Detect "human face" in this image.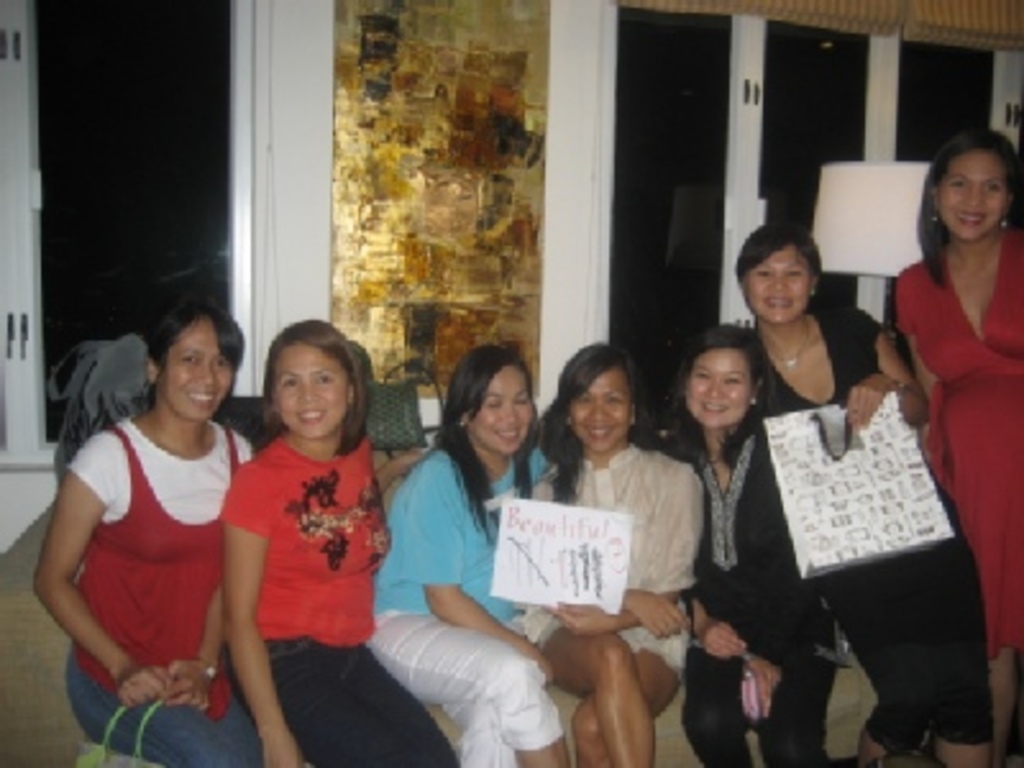
Detection: (x1=934, y1=148, x2=1006, y2=238).
